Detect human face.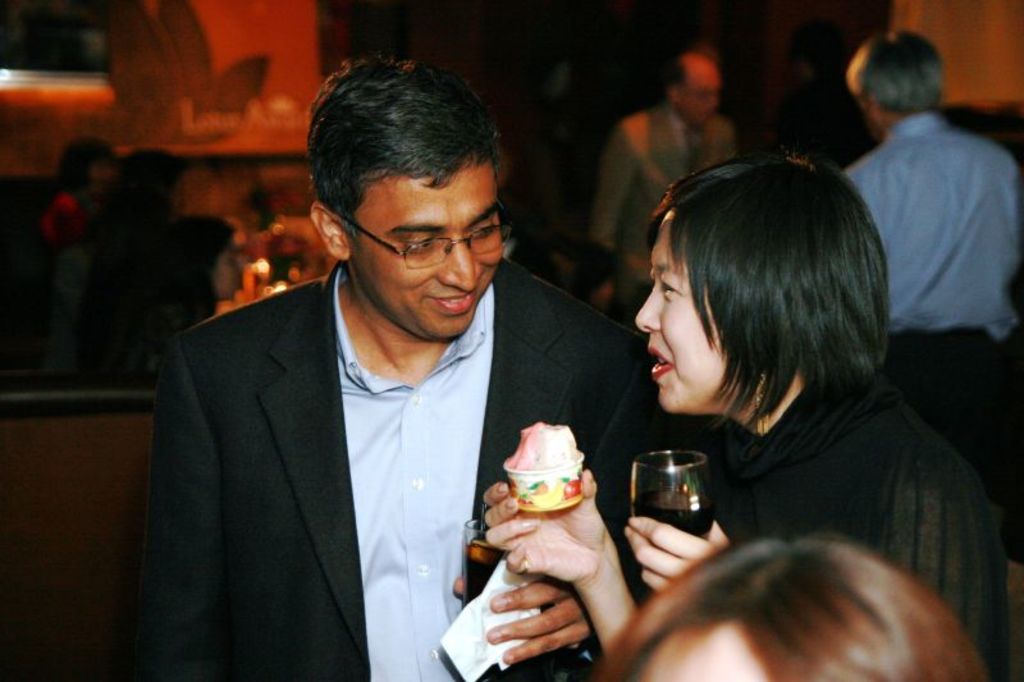
Detected at 637, 210, 722, 418.
